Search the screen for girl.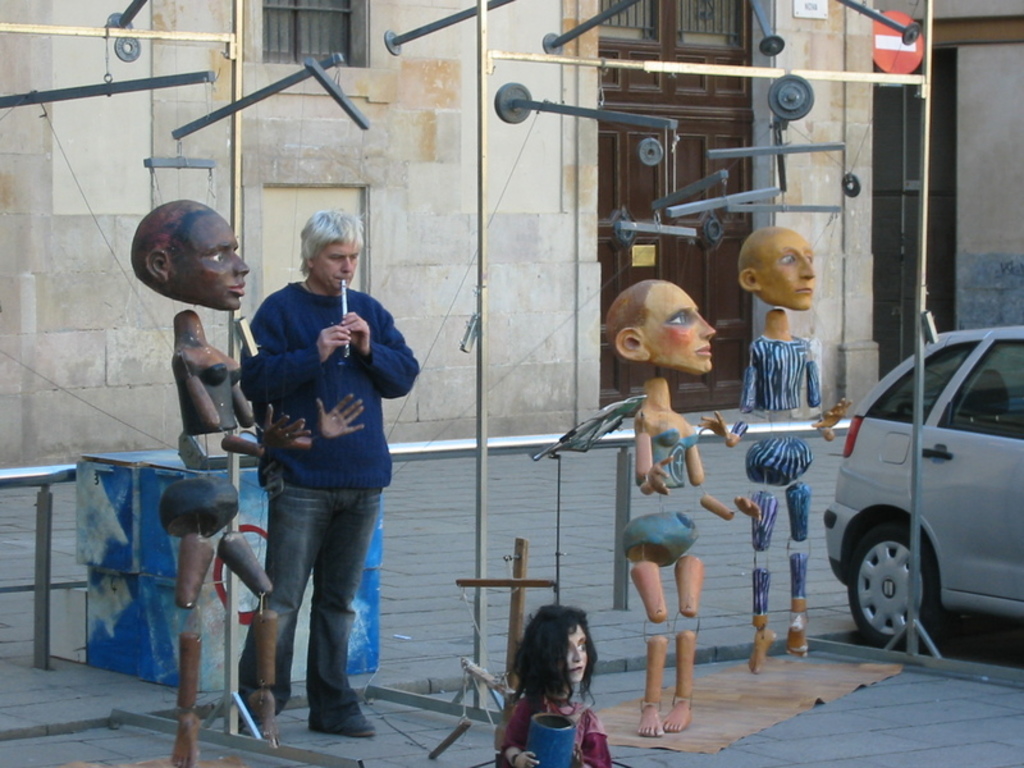
Found at bbox=(504, 605, 612, 767).
